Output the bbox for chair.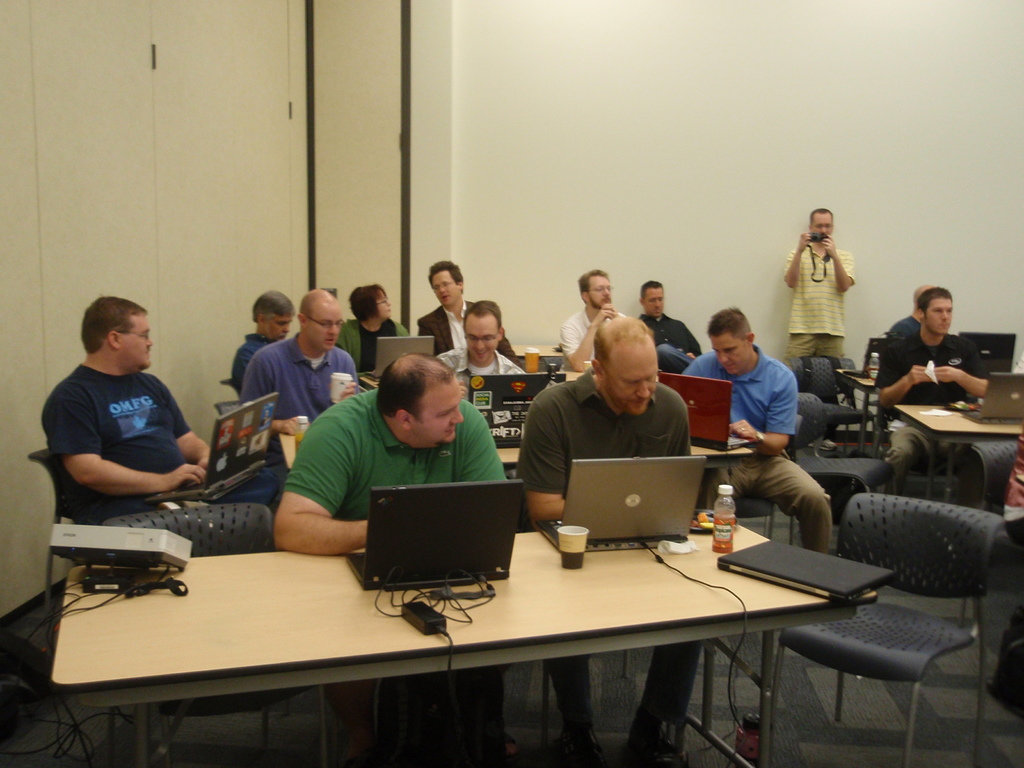
{"x1": 787, "y1": 360, "x2": 867, "y2": 458}.
